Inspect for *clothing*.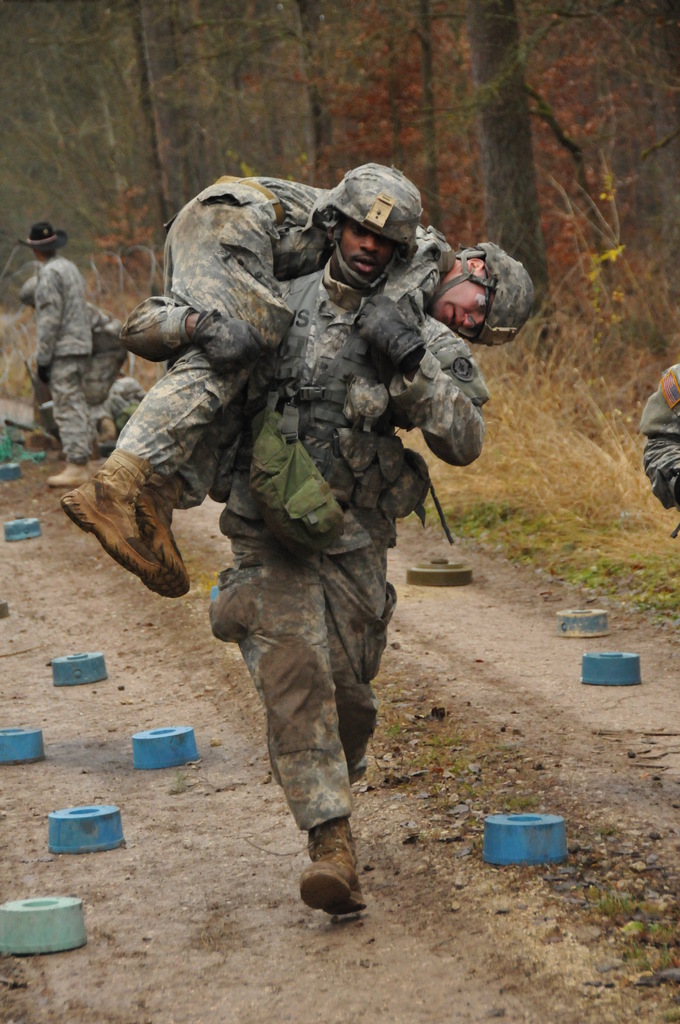
Inspection: bbox(20, 264, 102, 460).
